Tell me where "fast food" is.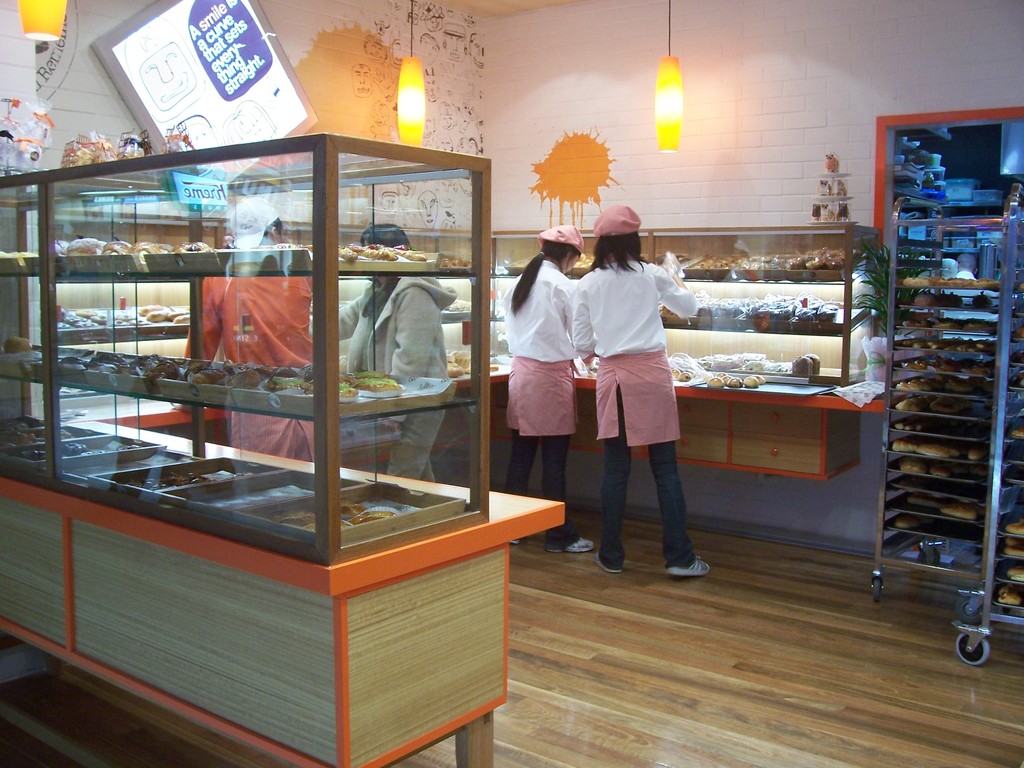
"fast food" is at bbox=[708, 376, 726, 389].
